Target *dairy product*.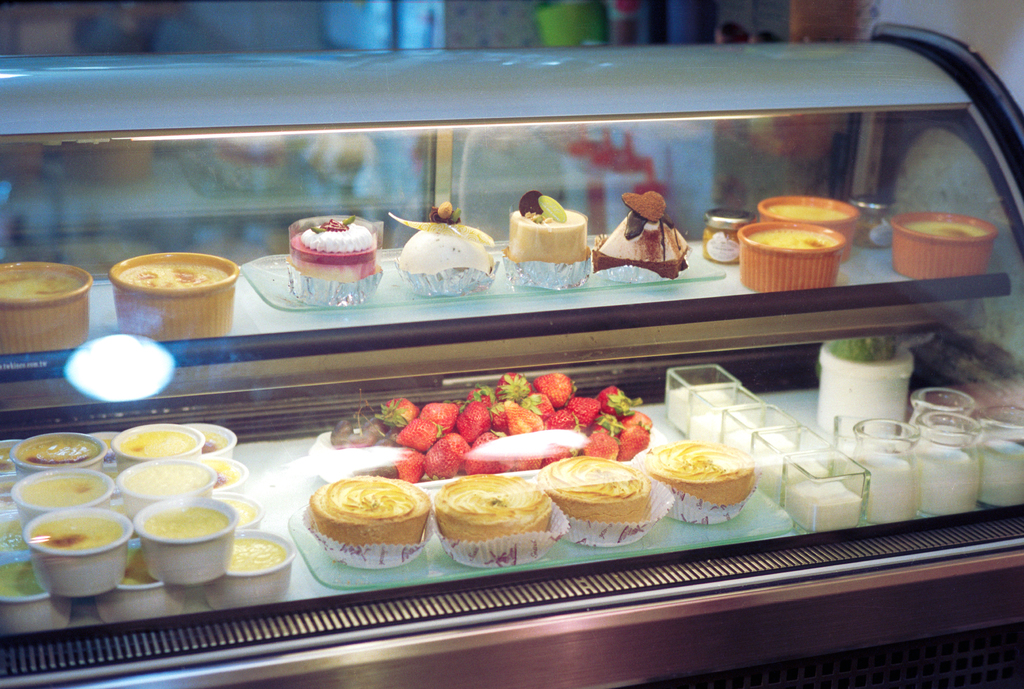
Target region: pyautogui.locateOnScreen(744, 231, 831, 289).
